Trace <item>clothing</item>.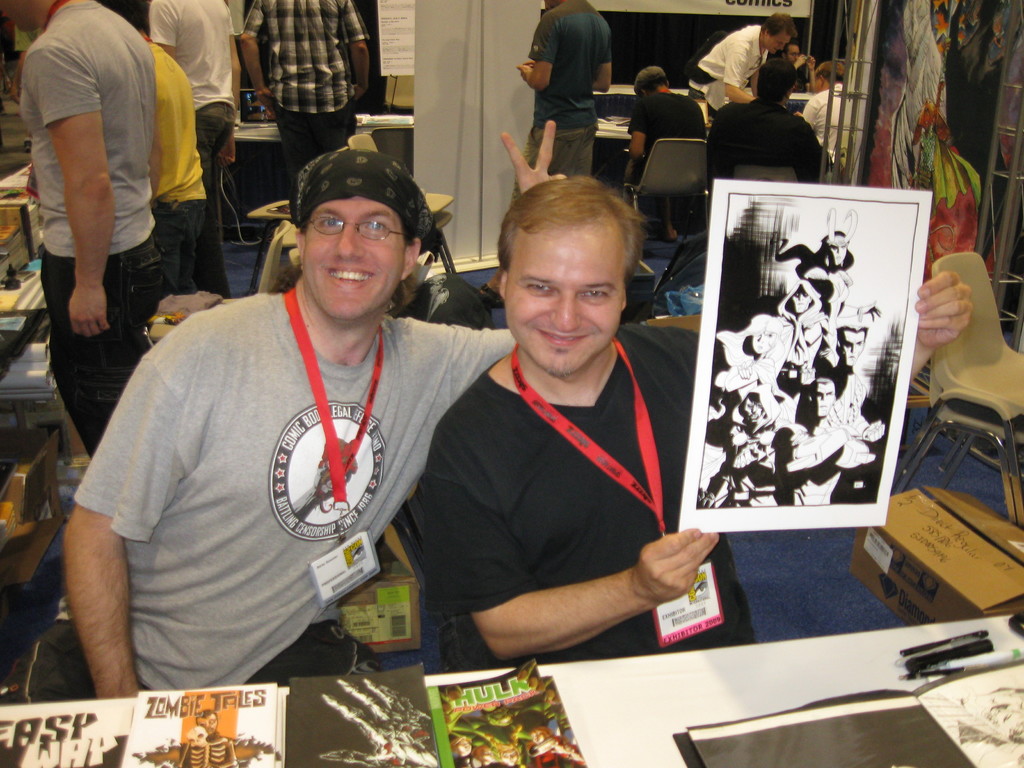
Traced to bbox=(53, 289, 517, 678).
